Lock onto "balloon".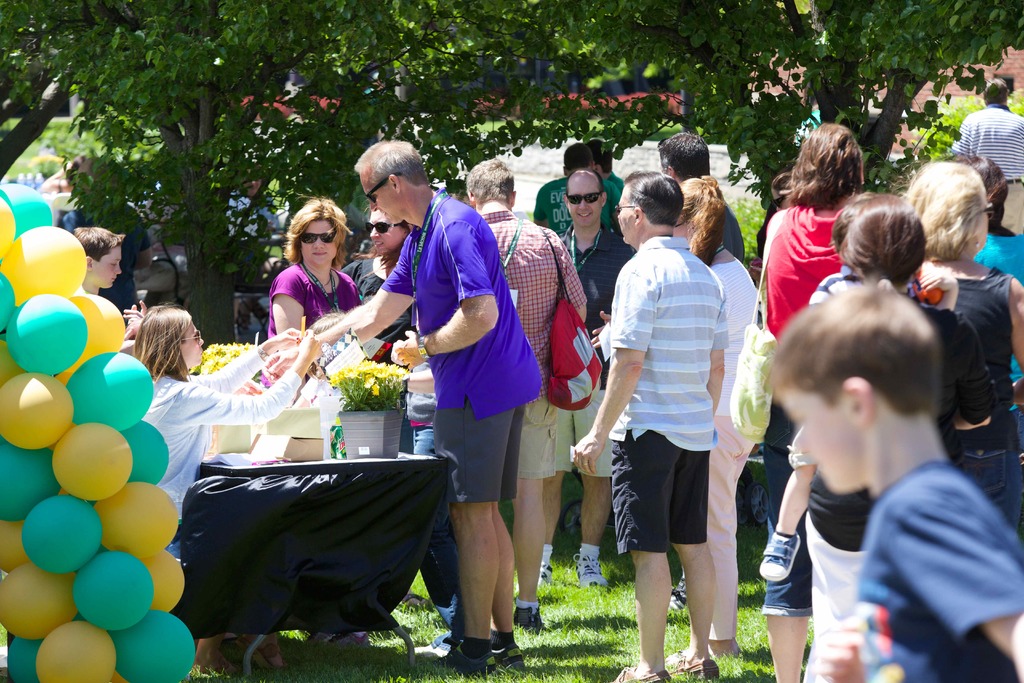
Locked: Rect(0, 564, 79, 643).
